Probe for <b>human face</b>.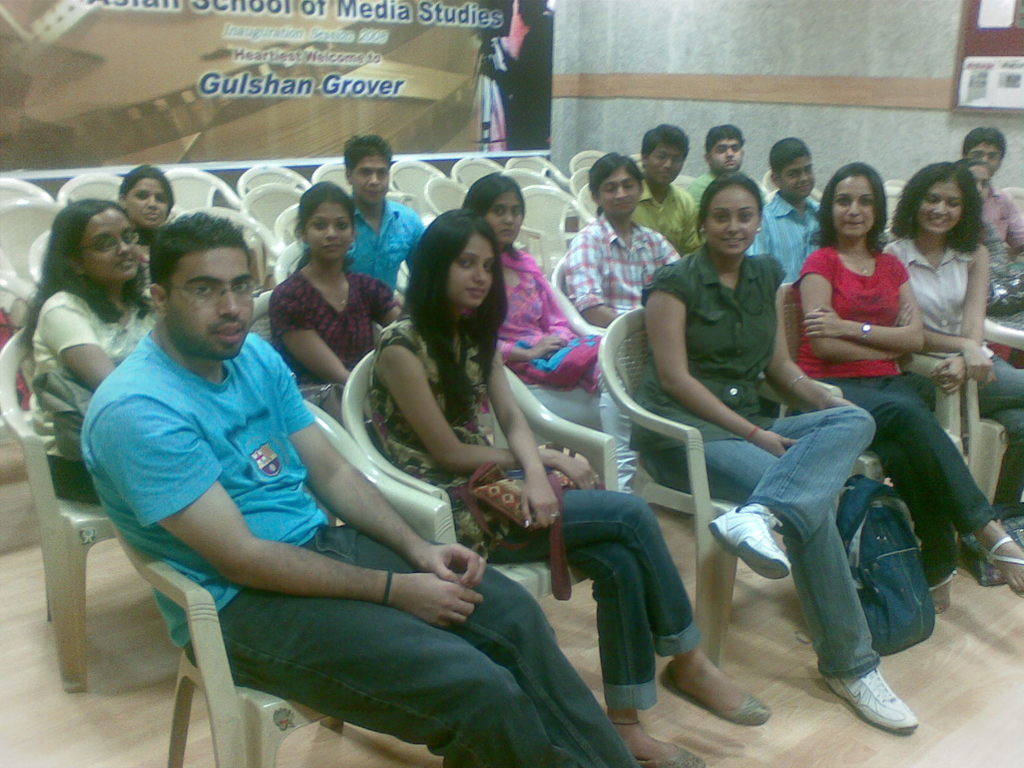
Probe result: x1=781 y1=155 x2=815 y2=201.
